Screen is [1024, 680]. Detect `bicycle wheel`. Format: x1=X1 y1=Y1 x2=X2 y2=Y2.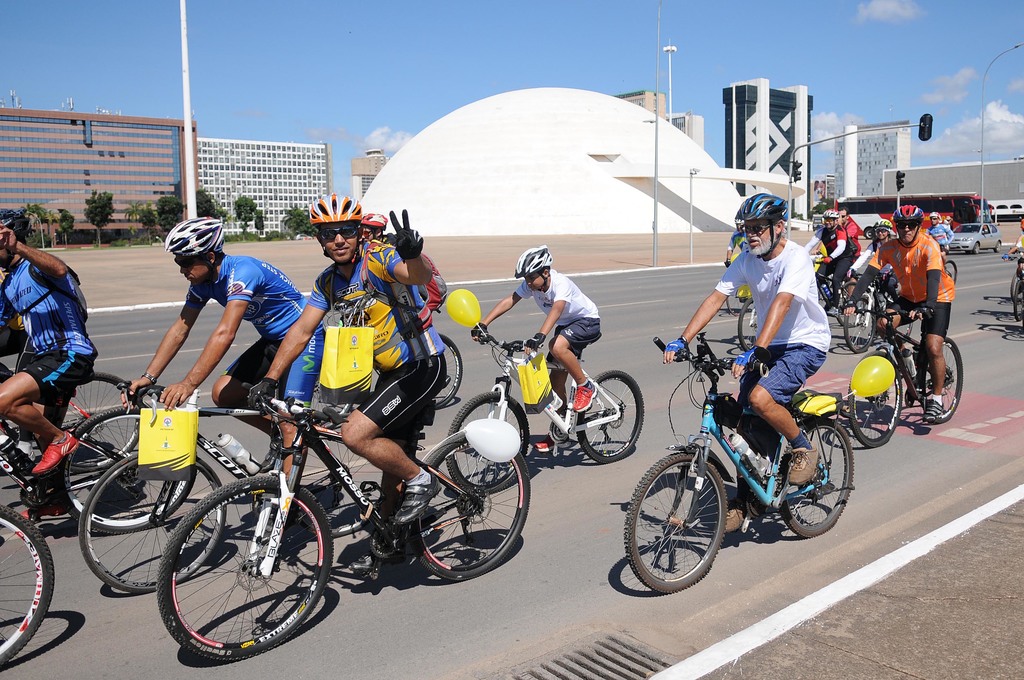
x1=147 y1=485 x2=333 y2=665.
